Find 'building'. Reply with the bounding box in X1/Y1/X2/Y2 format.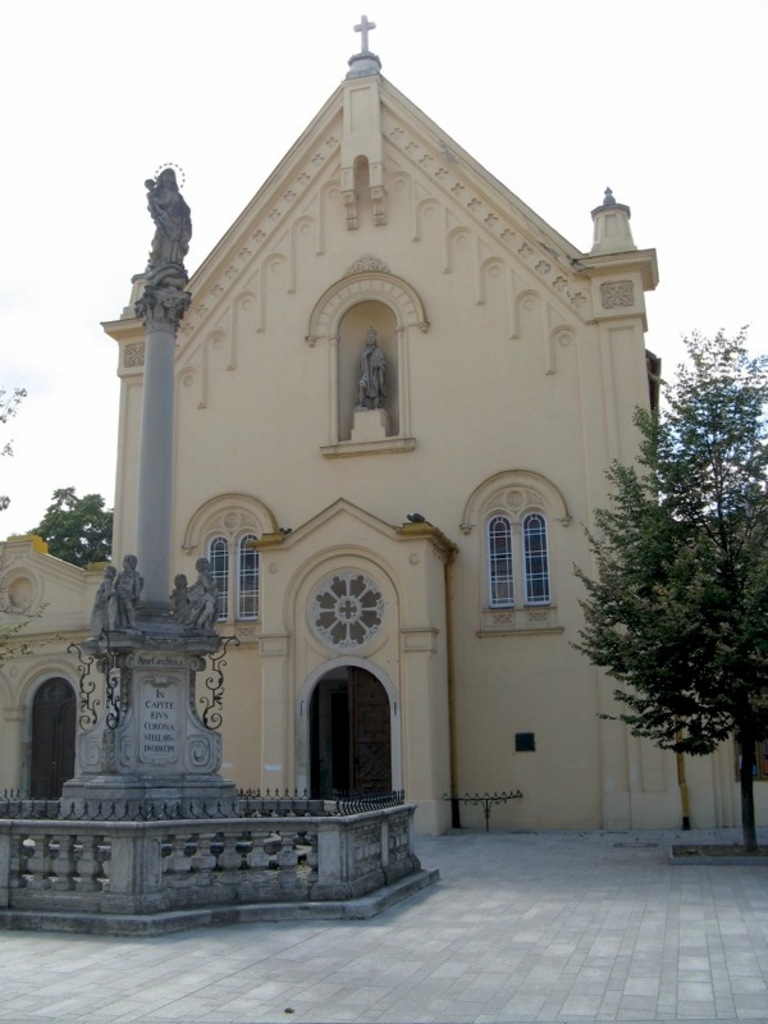
3/15/767/858.
